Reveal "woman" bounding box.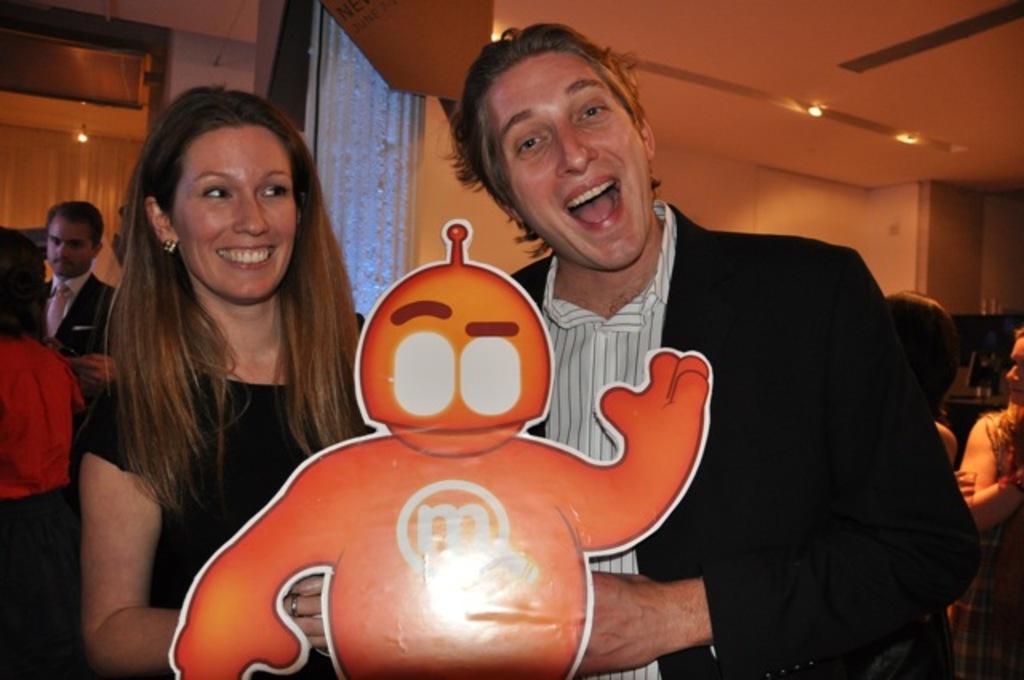
Revealed: select_region(74, 90, 368, 658).
